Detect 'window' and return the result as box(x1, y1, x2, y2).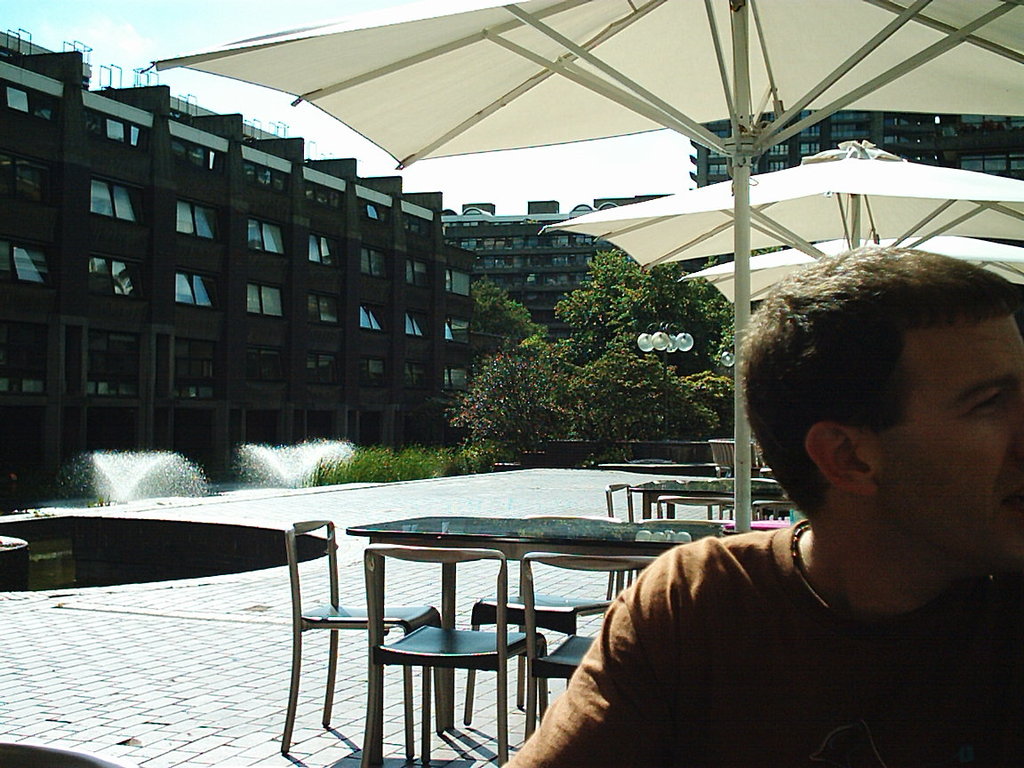
box(171, 134, 223, 174).
